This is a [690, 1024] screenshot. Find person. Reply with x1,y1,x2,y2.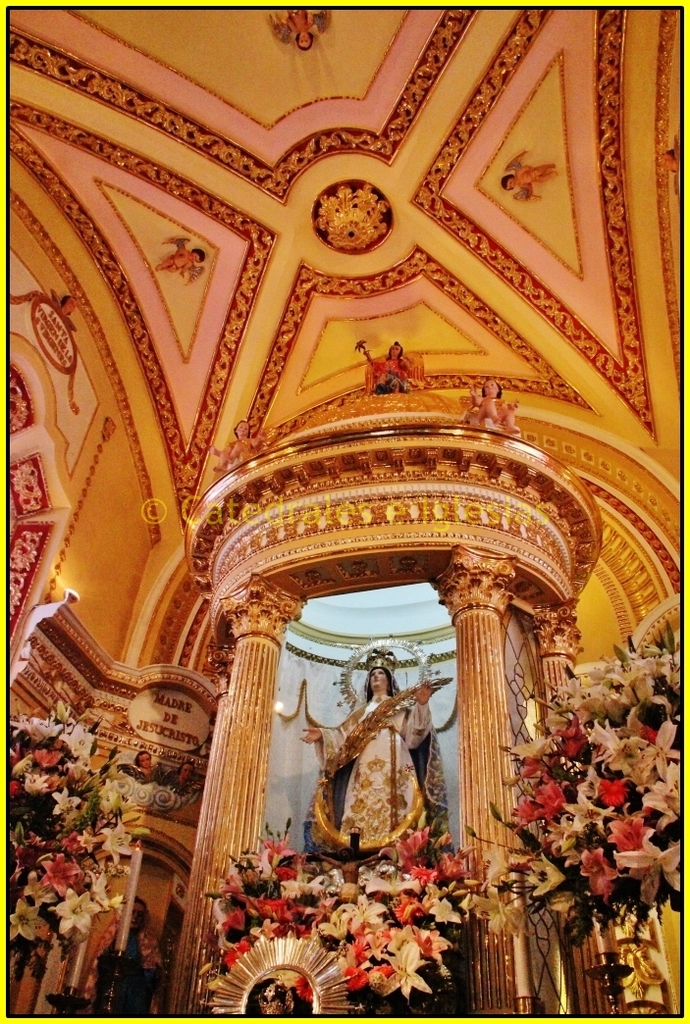
661,135,680,194.
